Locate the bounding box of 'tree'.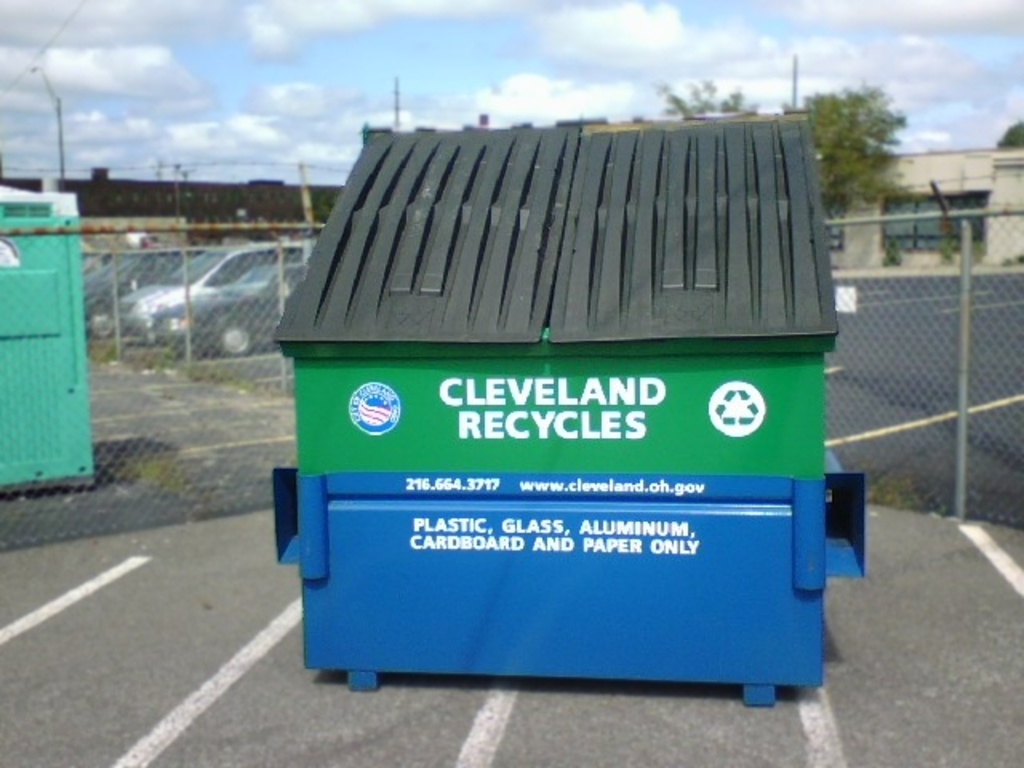
Bounding box: 786/78/922/216.
